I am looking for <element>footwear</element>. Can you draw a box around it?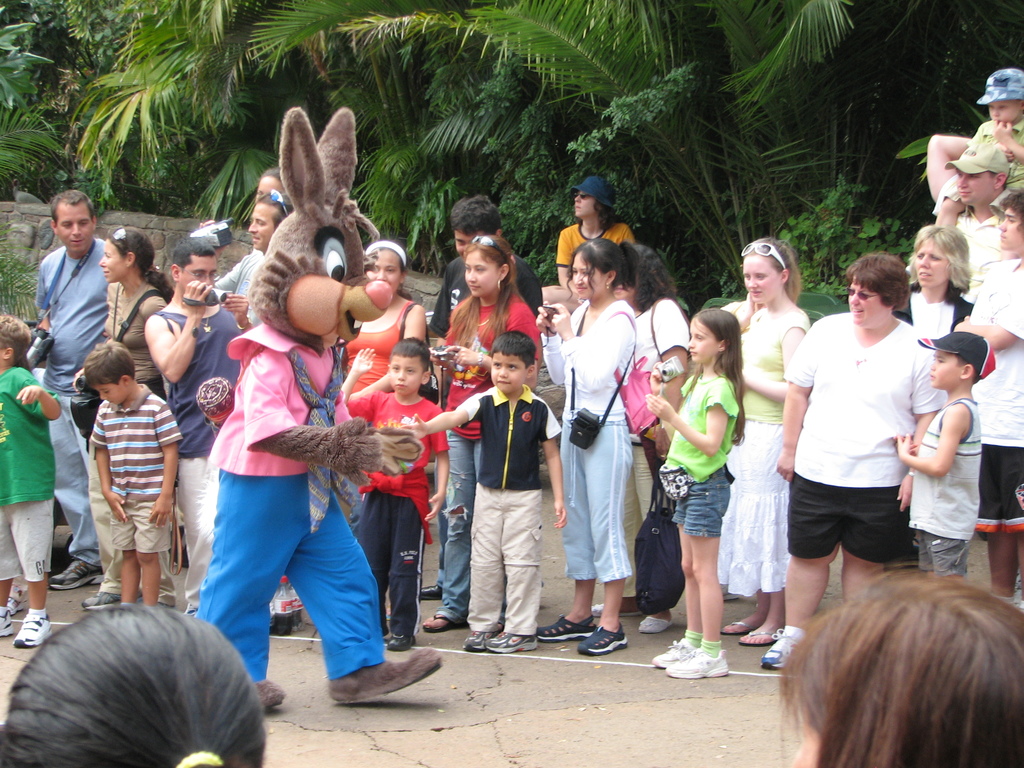
Sure, the bounding box is detection(386, 631, 419, 650).
